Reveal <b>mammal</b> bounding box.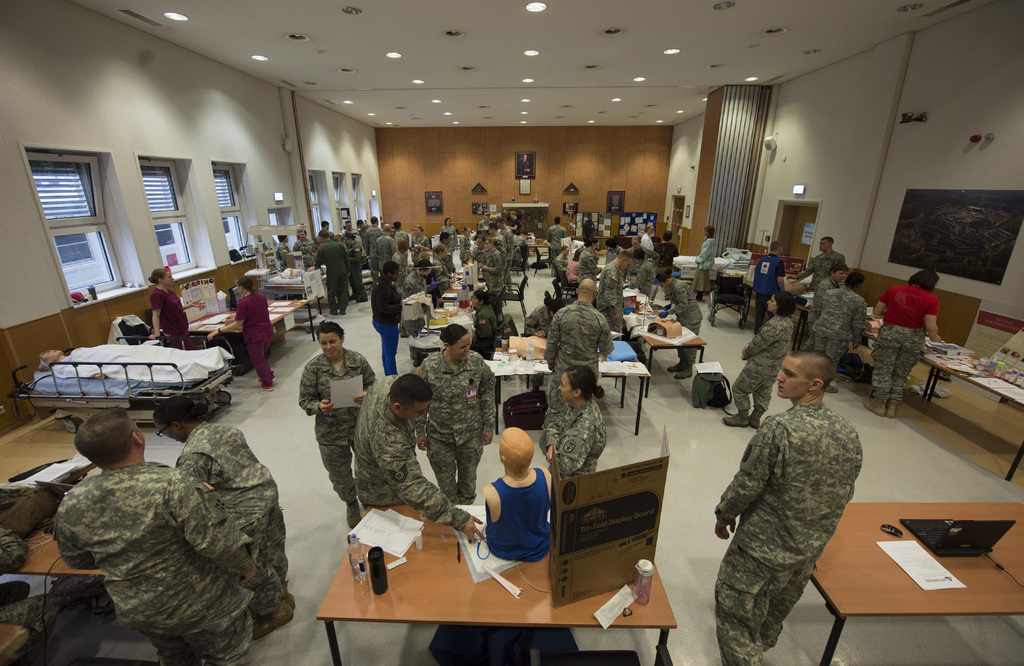
Revealed: {"x1": 576, "y1": 233, "x2": 600, "y2": 284}.
